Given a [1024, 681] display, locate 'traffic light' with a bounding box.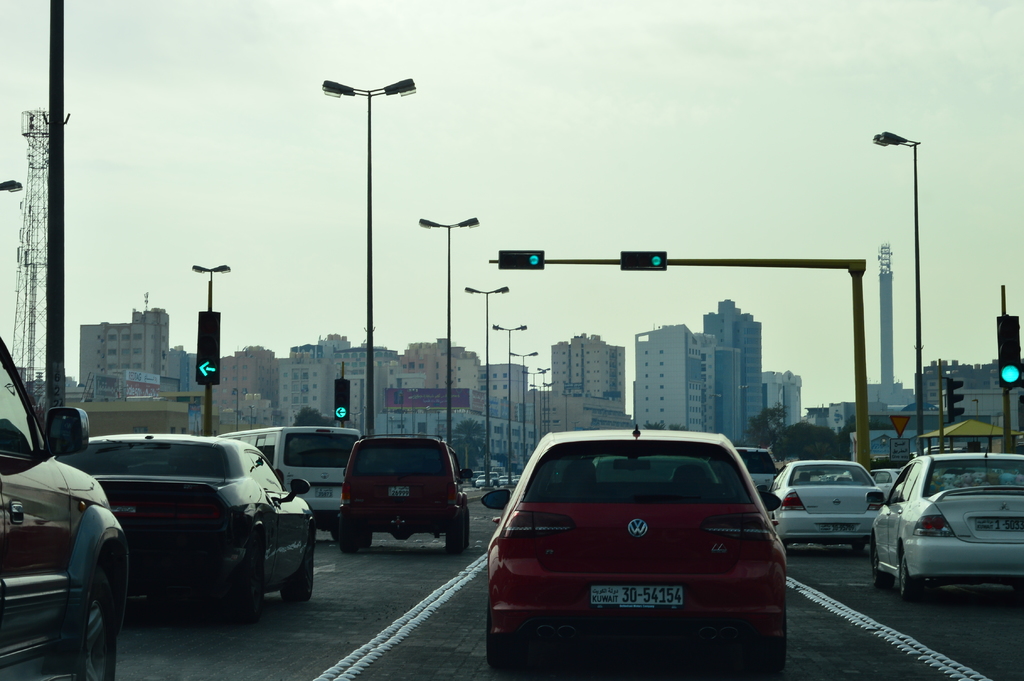
Located: x1=499, y1=250, x2=544, y2=270.
